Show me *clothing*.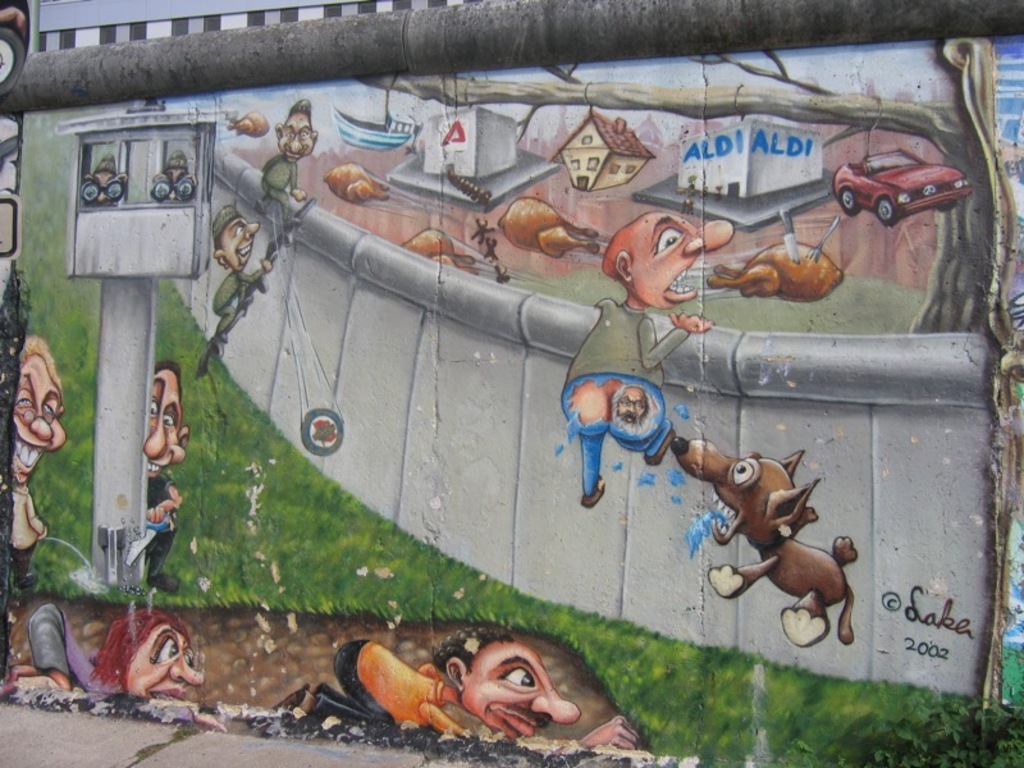
*clothing* is here: <region>561, 302, 681, 388</region>.
